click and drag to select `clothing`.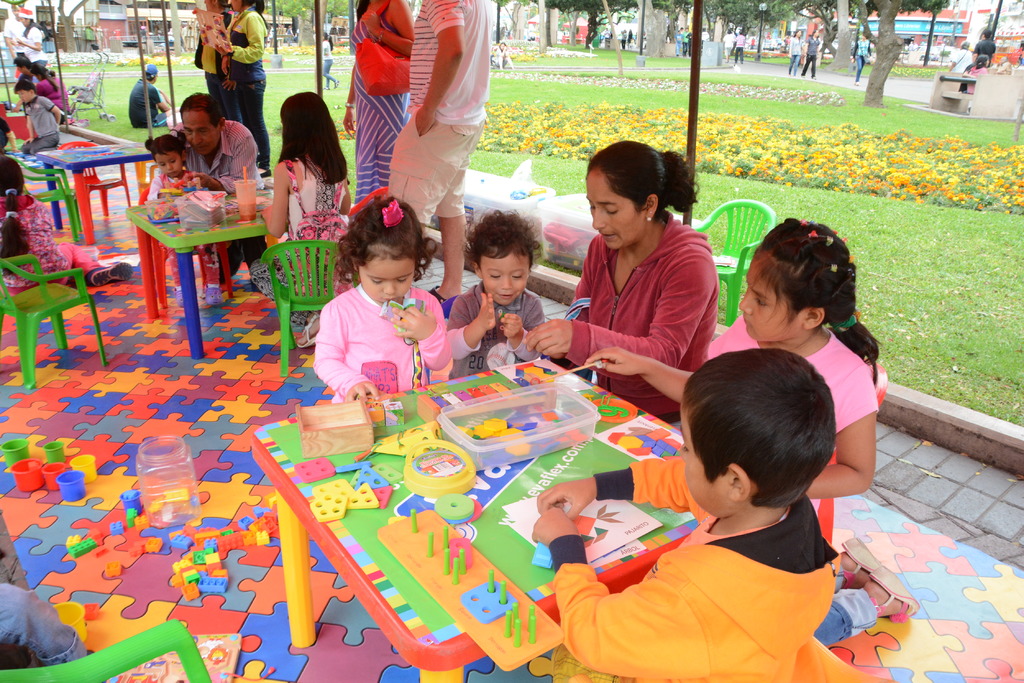
Selection: (x1=392, y1=0, x2=489, y2=229).
